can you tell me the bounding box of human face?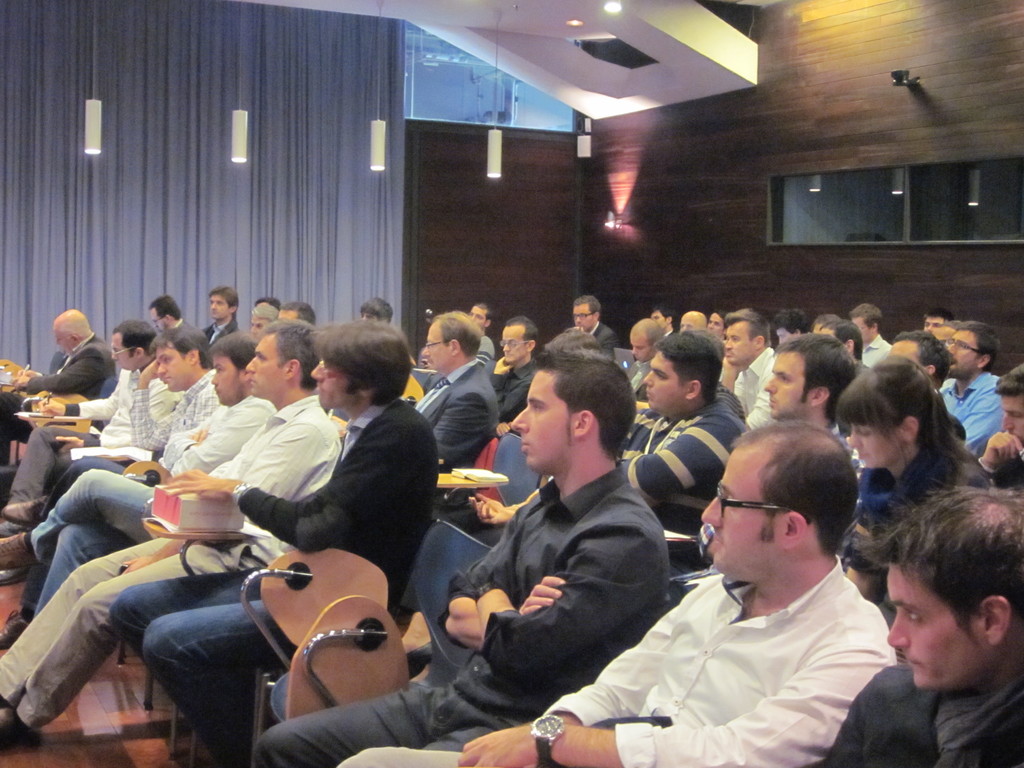
209:294:228:321.
